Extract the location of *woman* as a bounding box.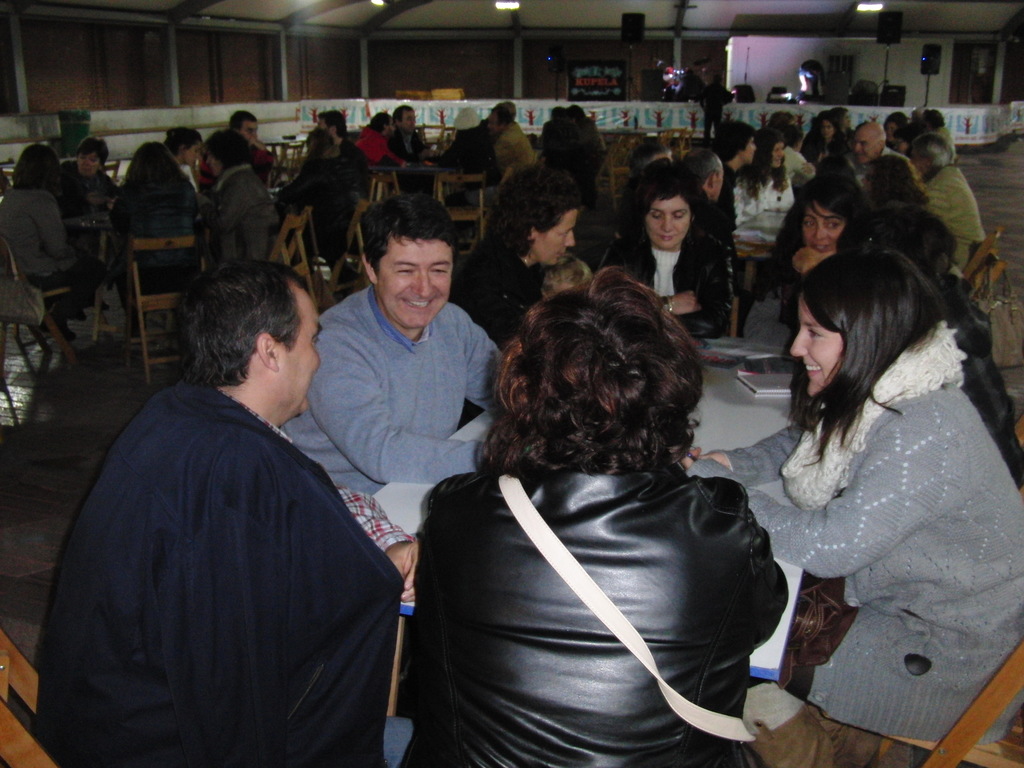
(452, 168, 575, 352).
